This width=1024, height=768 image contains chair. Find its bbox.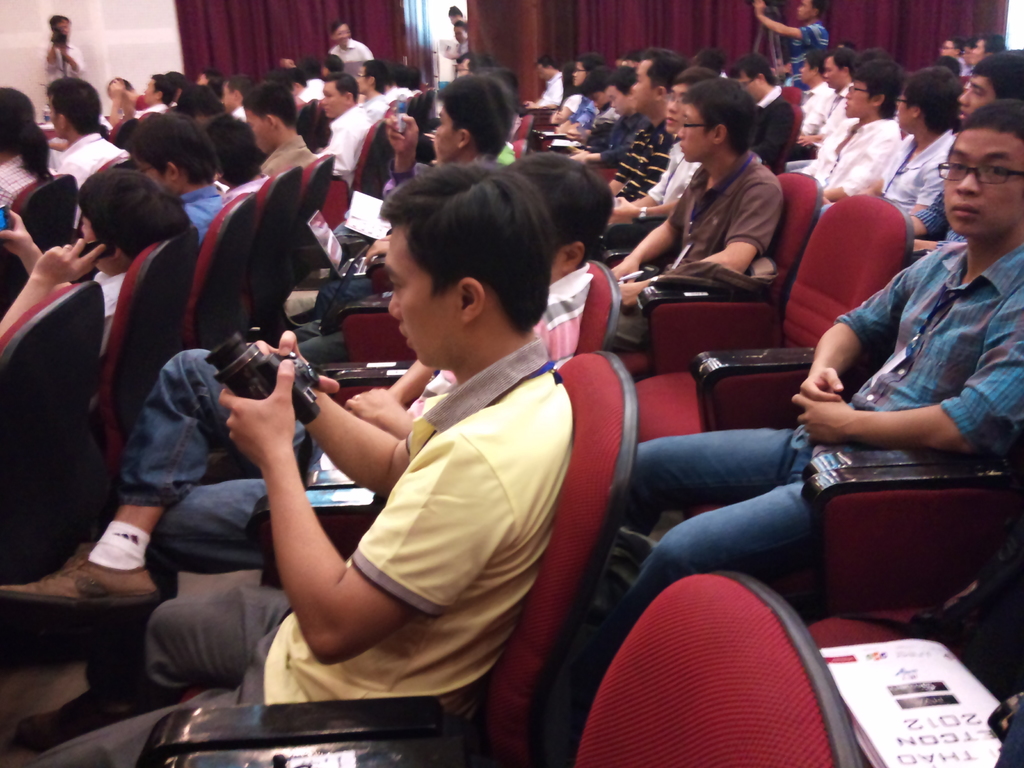
777 108 809 170.
